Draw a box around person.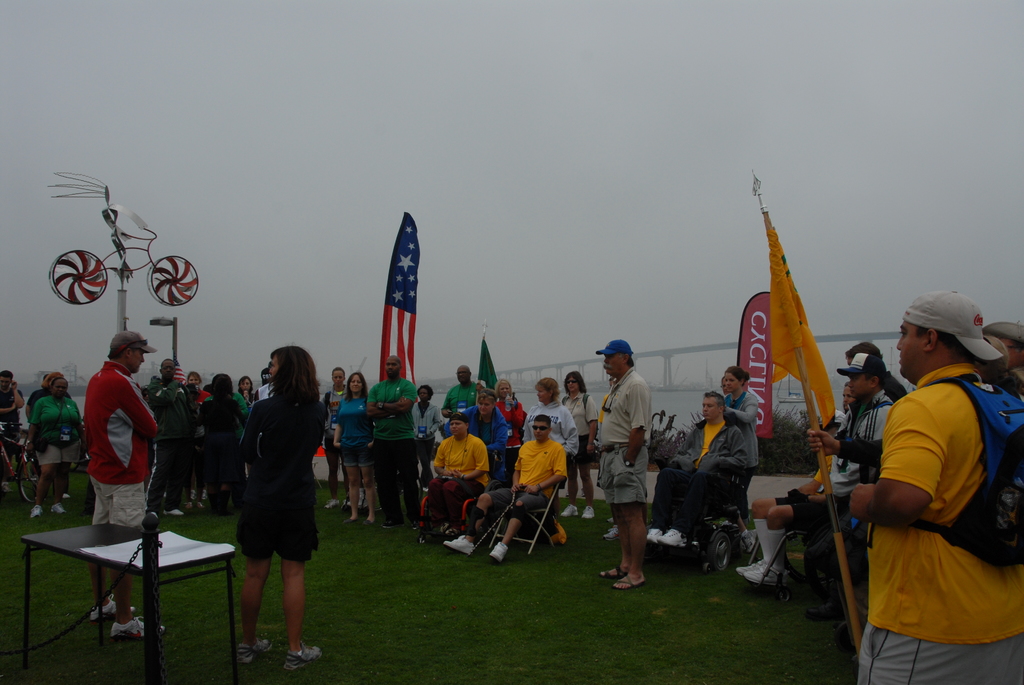
bbox=(85, 335, 154, 640).
